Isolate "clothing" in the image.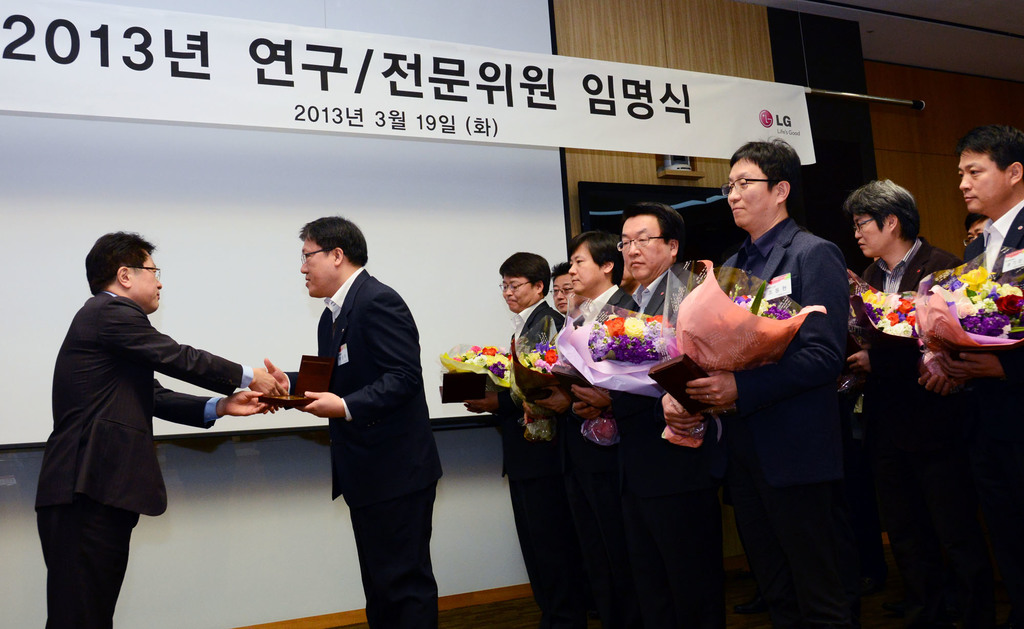
Isolated region: bbox=(589, 268, 710, 620).
